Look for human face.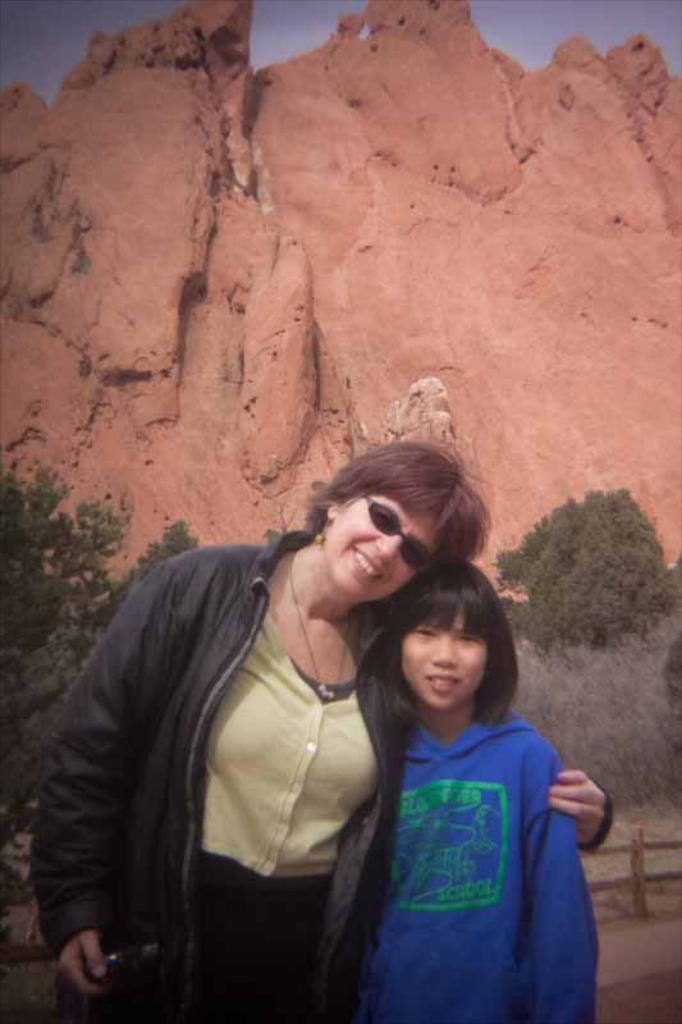
Found: 329,497,435,599.
